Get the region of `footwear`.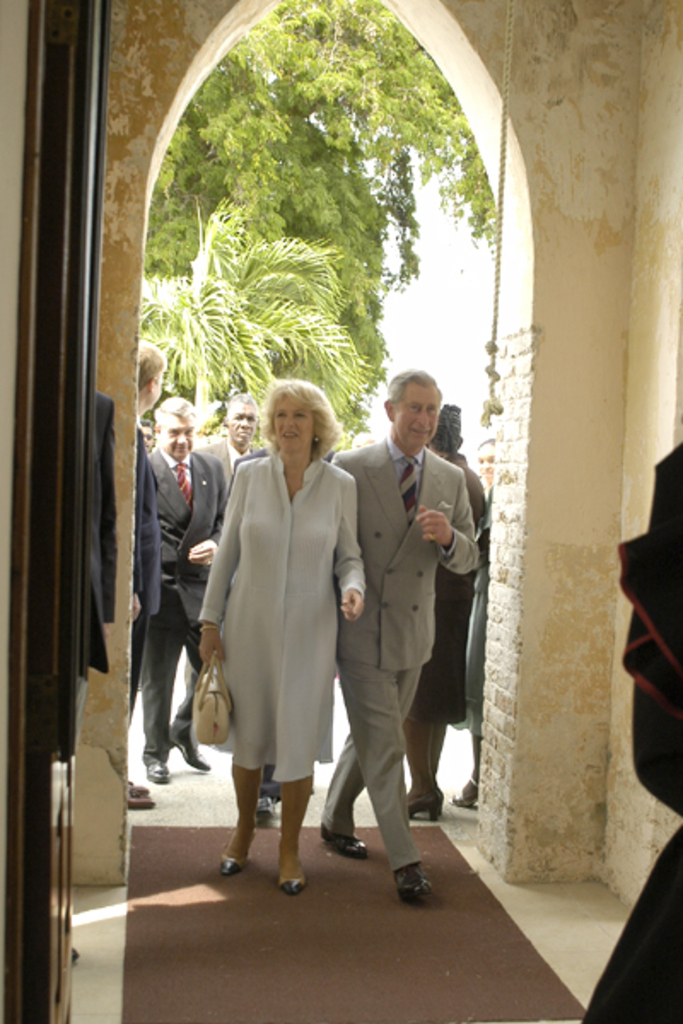
region(278, 864, 304, 894).
